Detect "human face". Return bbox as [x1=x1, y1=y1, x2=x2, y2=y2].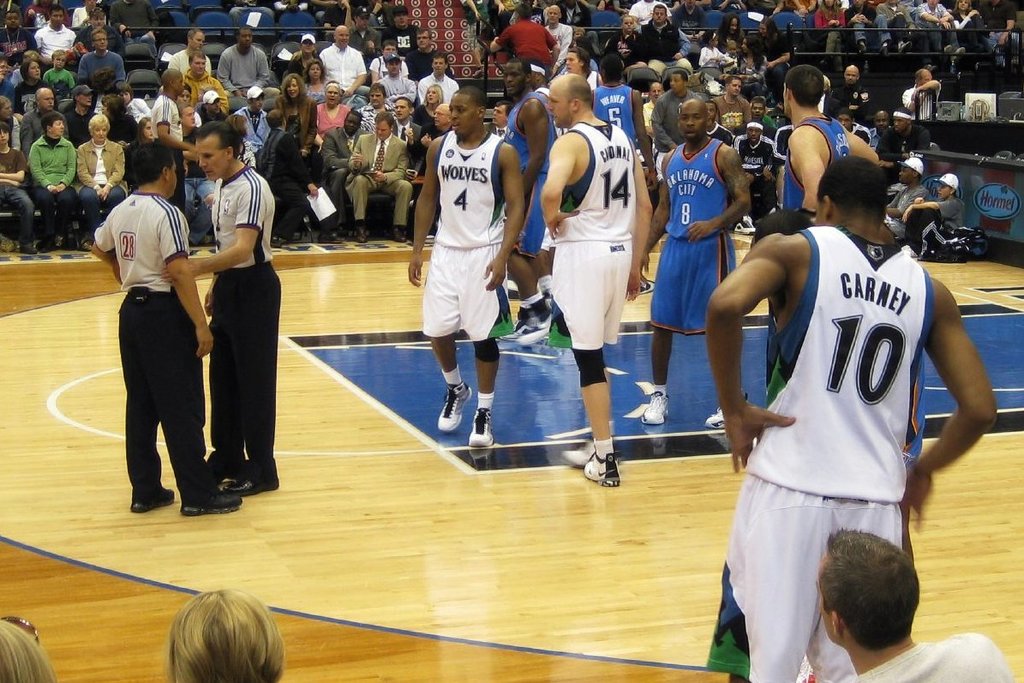
[x1=41, y1=93, x2=53, y2=108].
